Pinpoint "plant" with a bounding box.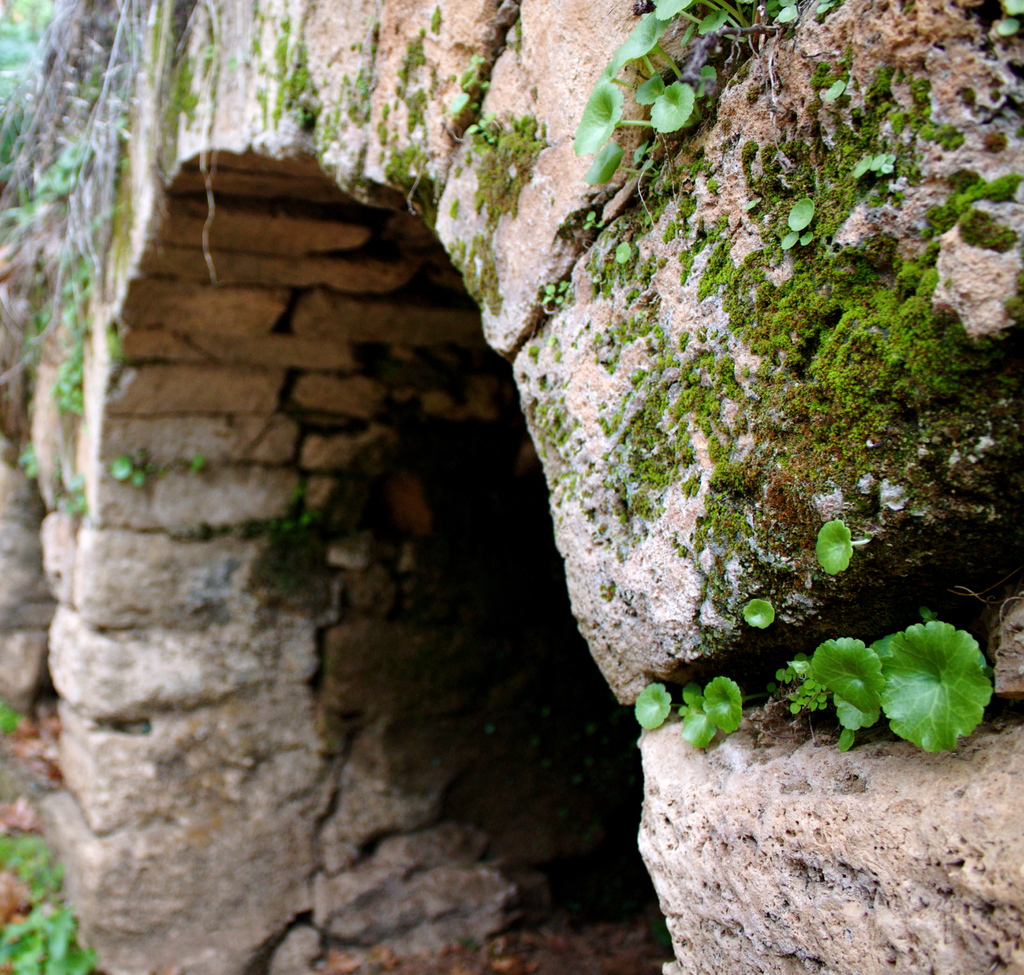
region(64, 473, 89, 526).
